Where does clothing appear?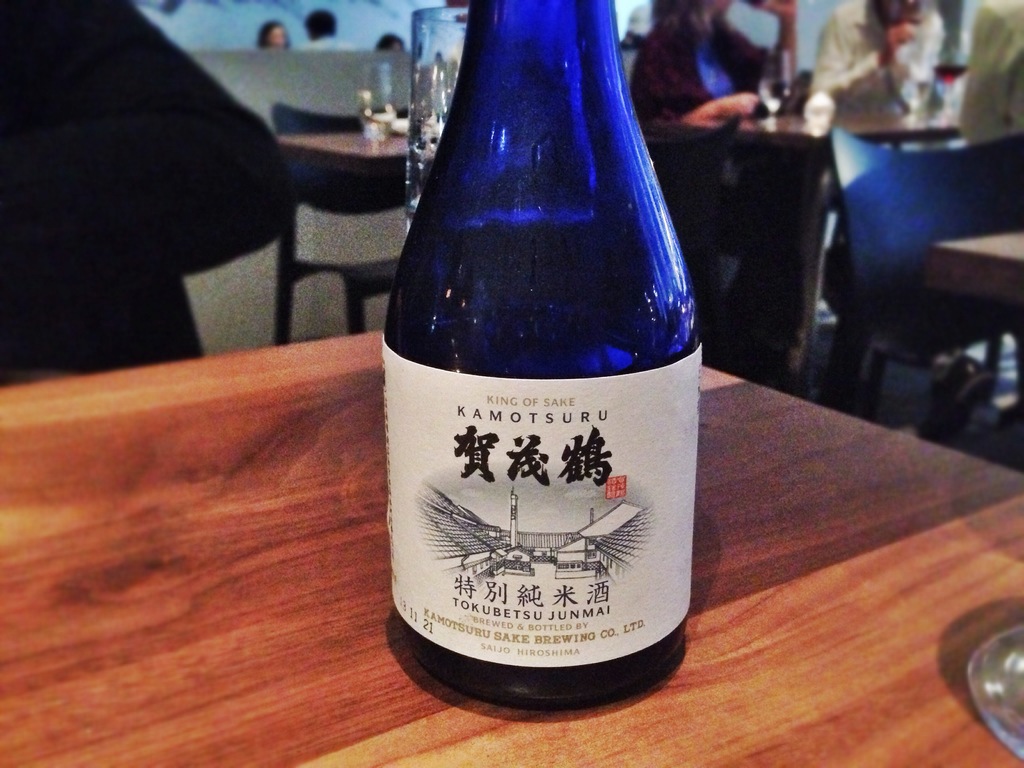
Appears at region(811, 2, 945, 113).
